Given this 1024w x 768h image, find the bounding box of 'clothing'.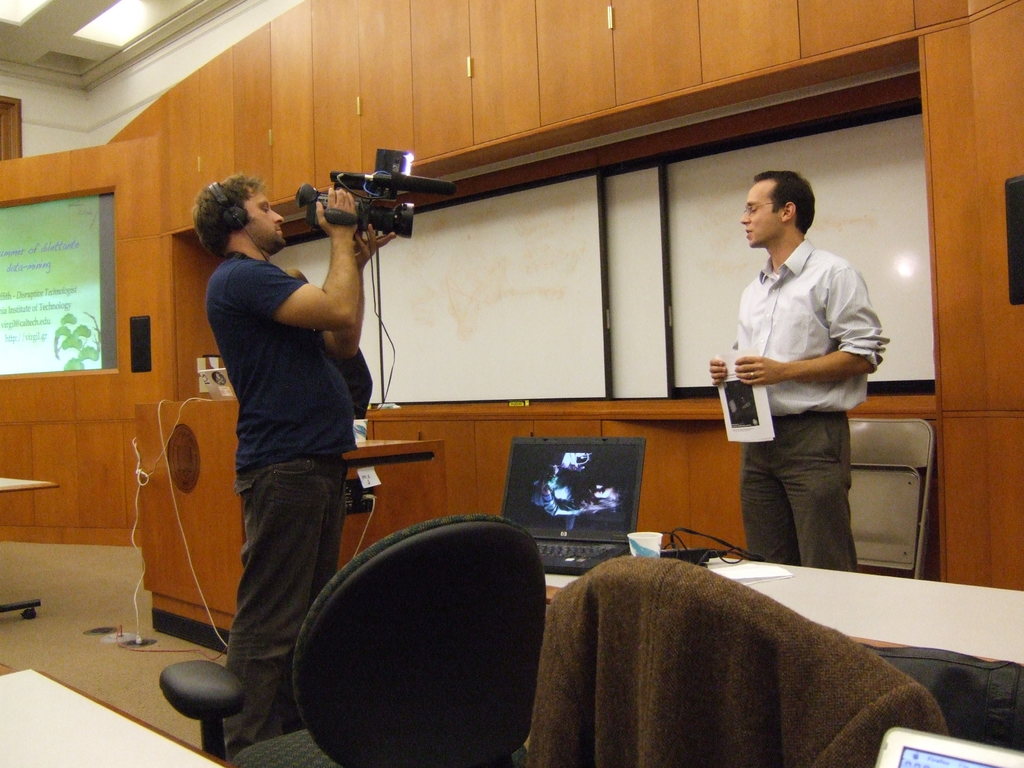
<box>209,246,353,462</box>.
